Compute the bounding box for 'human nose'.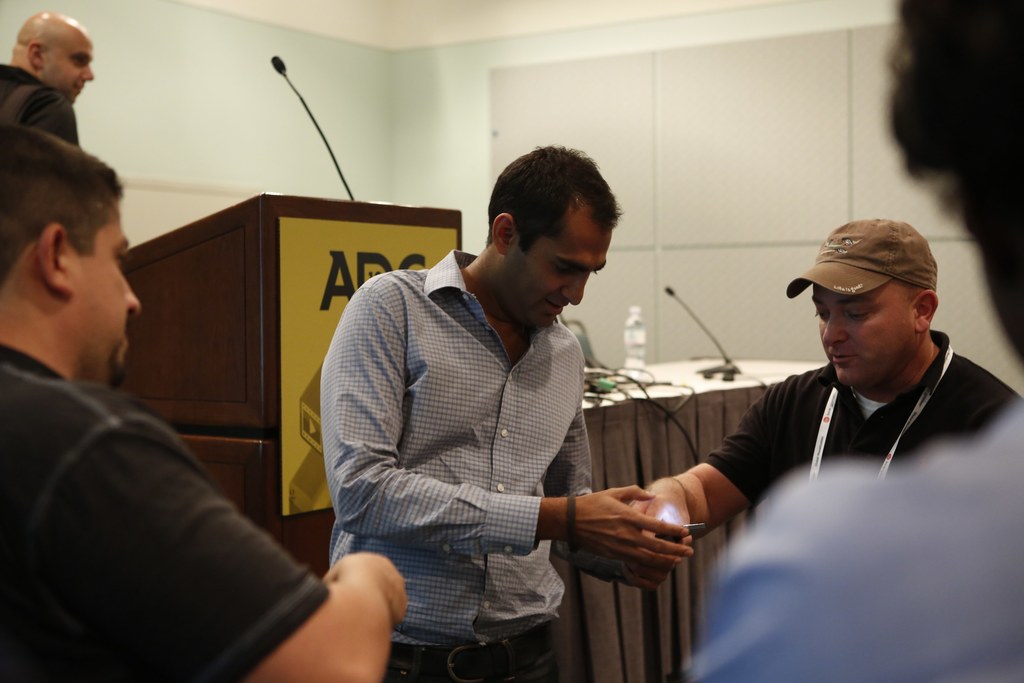
[x1=821, y1=310, x2=851, y2=348].
